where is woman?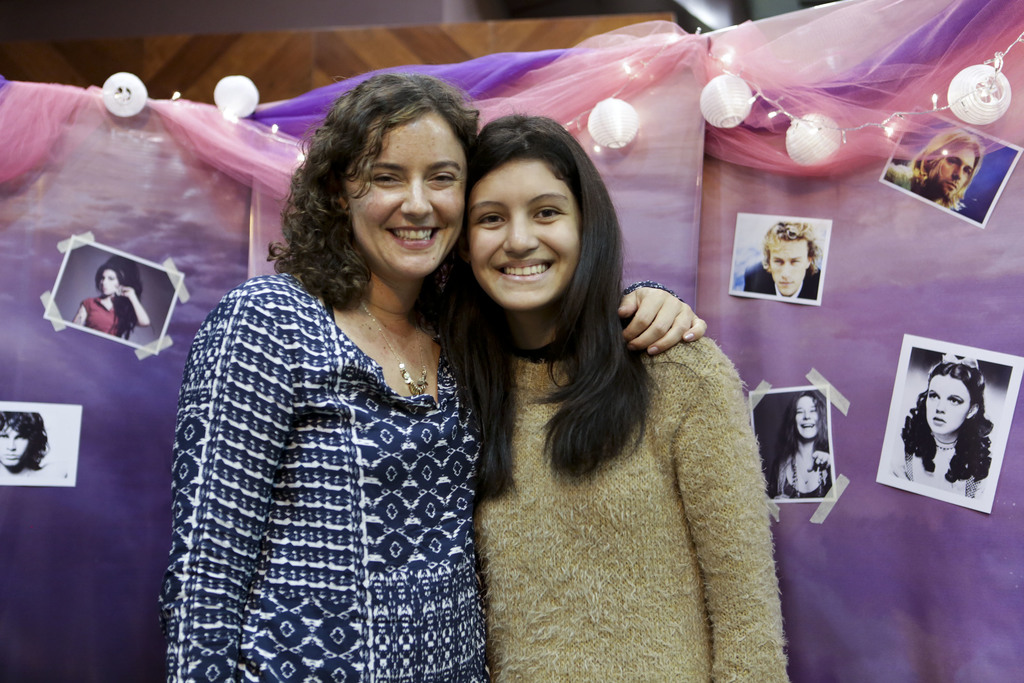
left=176, top=74, right=710, bottom=682.
